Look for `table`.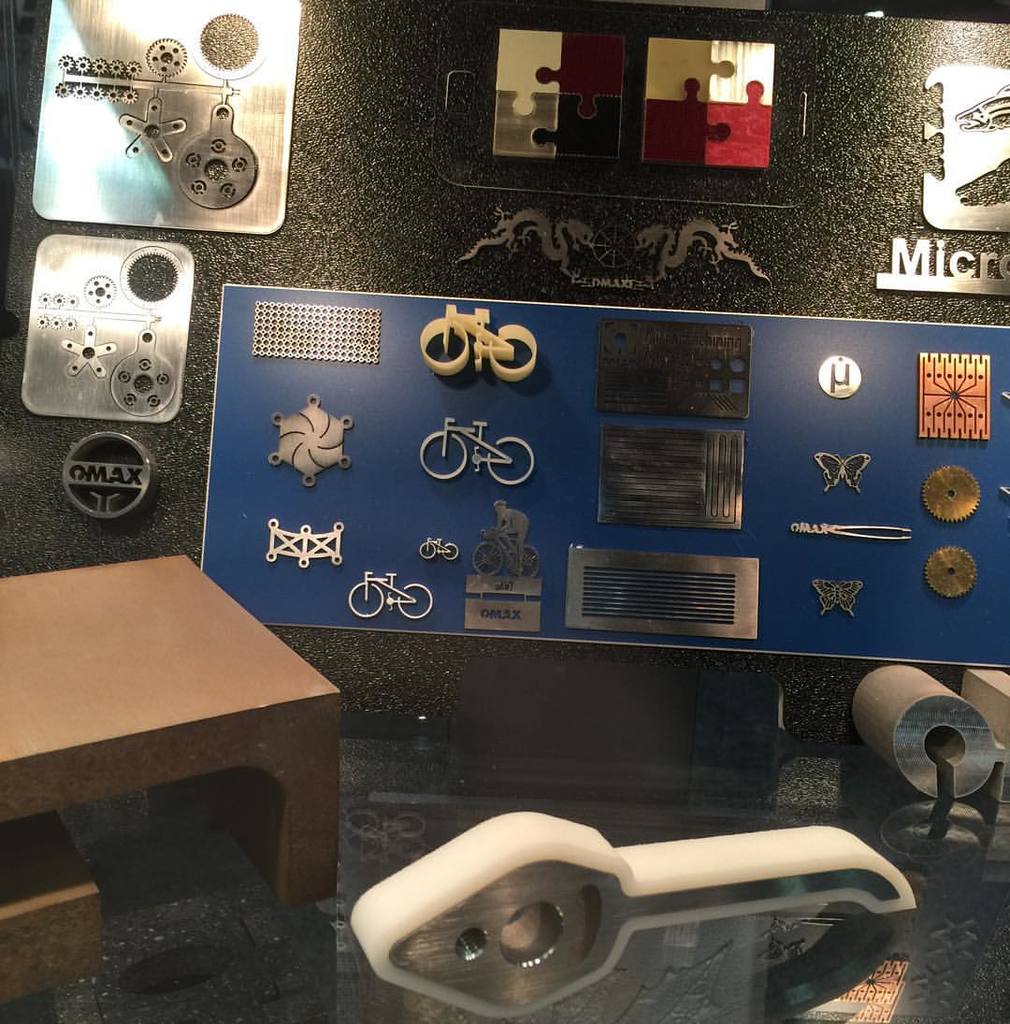
Found: box=[4, 481, 368, 965].
